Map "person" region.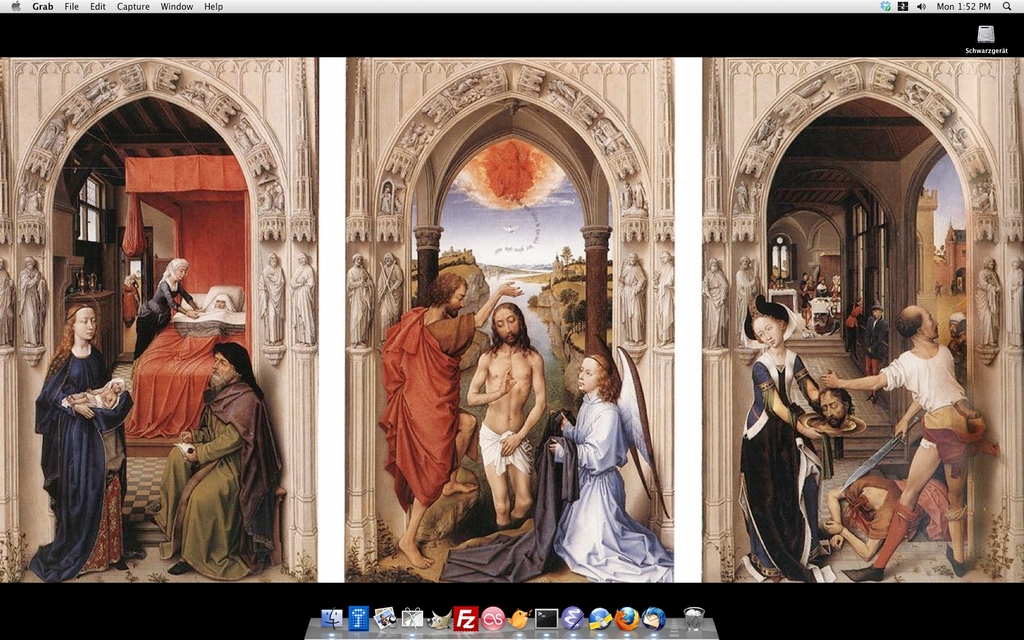
Mapped to 948/317/965/387.
